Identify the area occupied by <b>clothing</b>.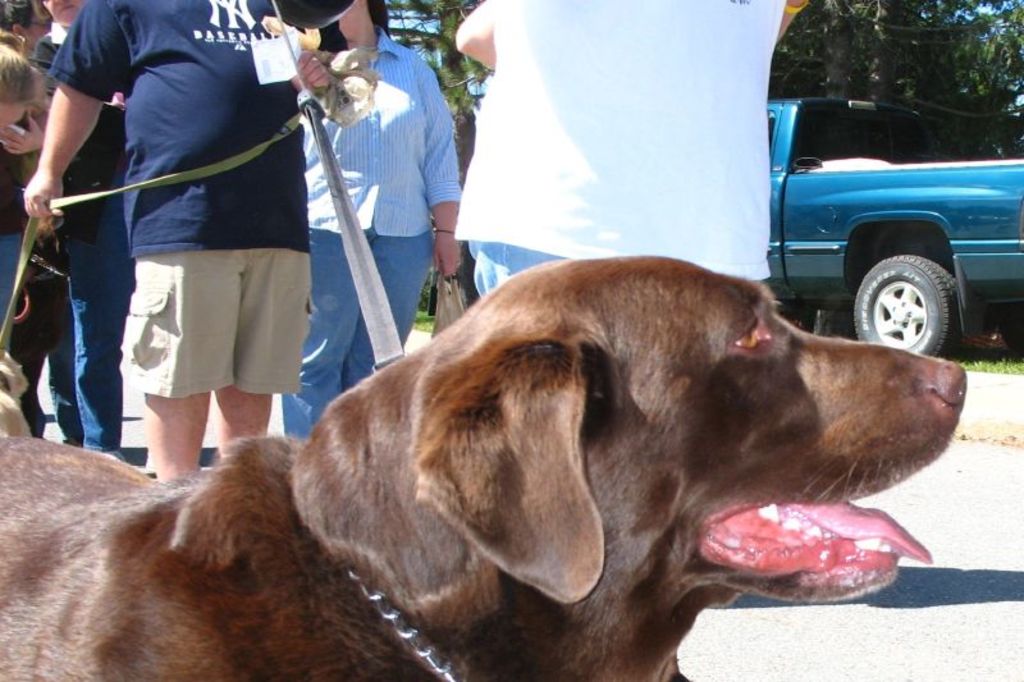
Area: bbox(55, 17, 324, 393).
